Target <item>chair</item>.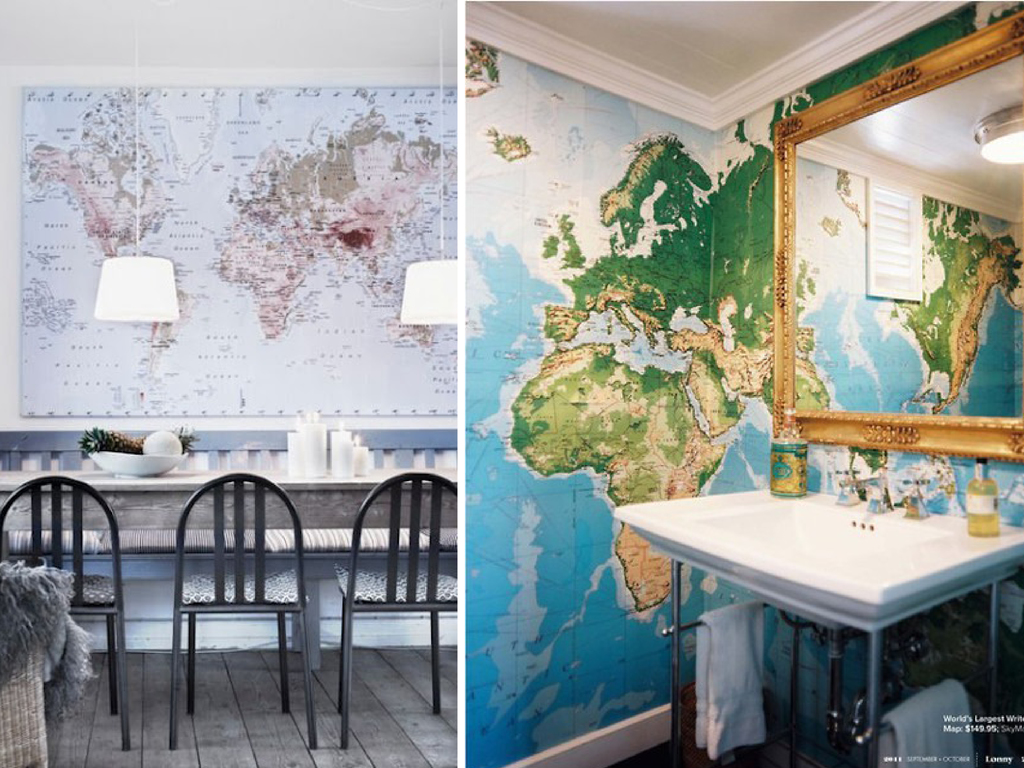
Target region: 334 468 463 751.
